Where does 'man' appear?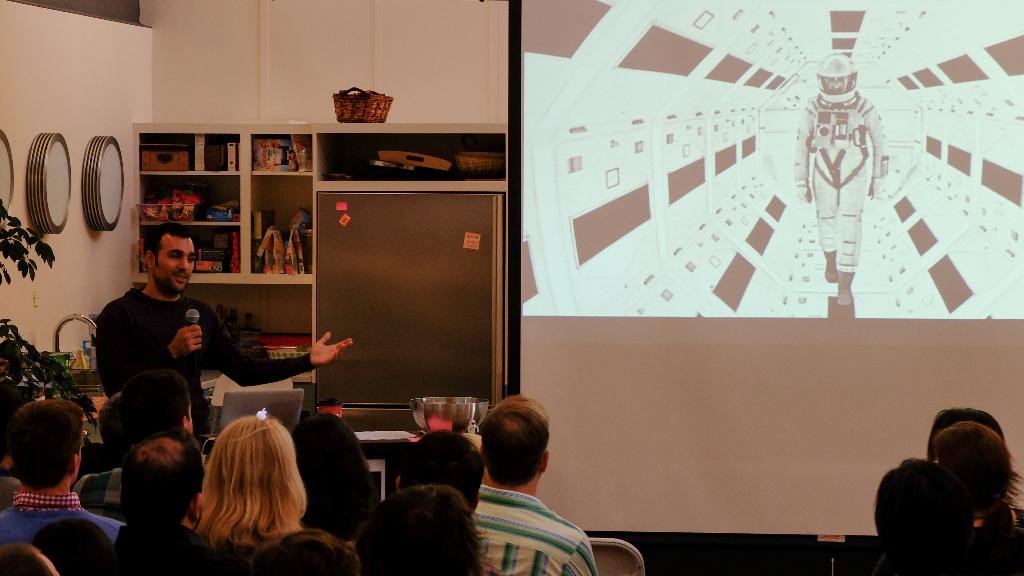
Appears at 0:402:124:542.
